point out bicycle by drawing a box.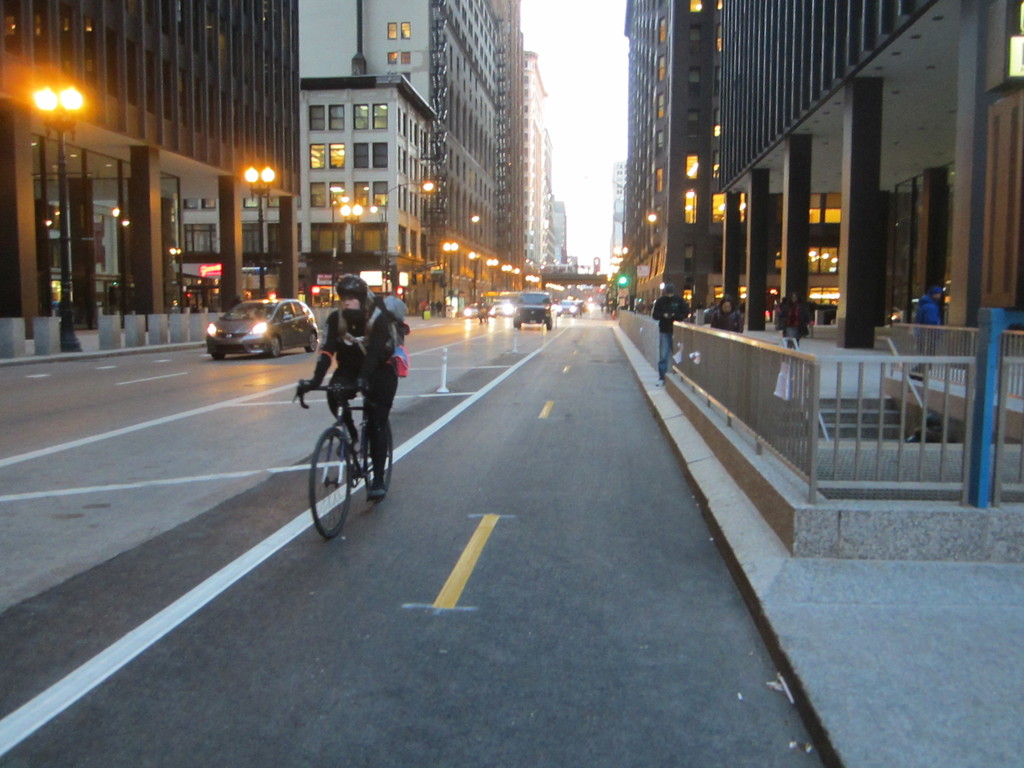
<box>299,360,391,536</box>.
